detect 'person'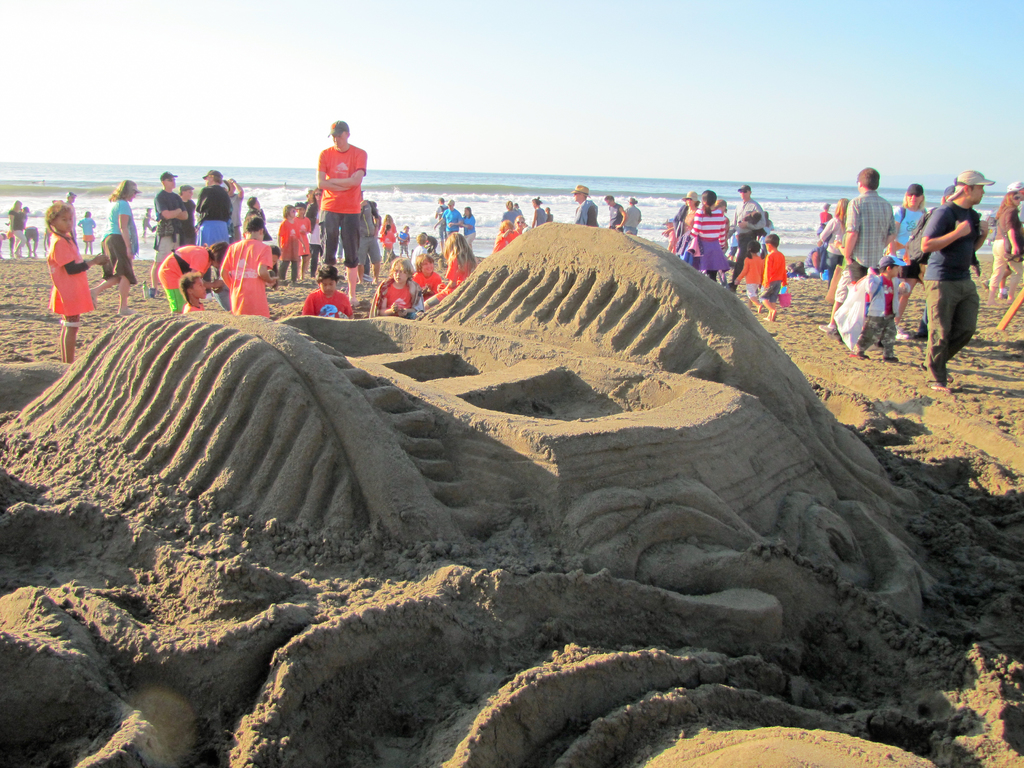
rect(193, 167, 231, 270)
